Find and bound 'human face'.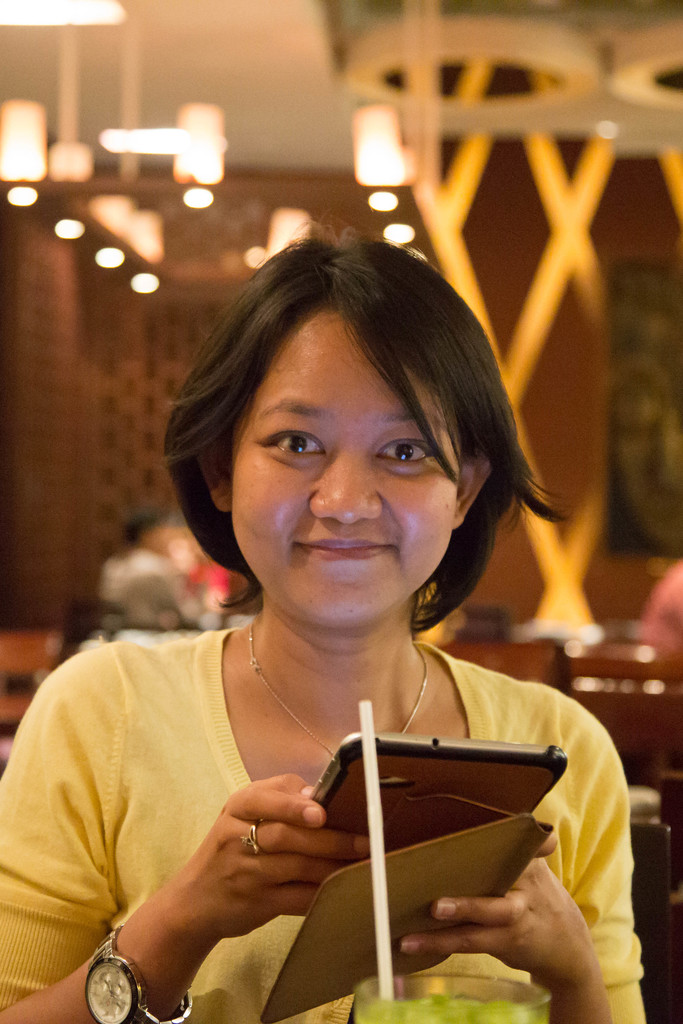
Bound: 220,308,437,652.
